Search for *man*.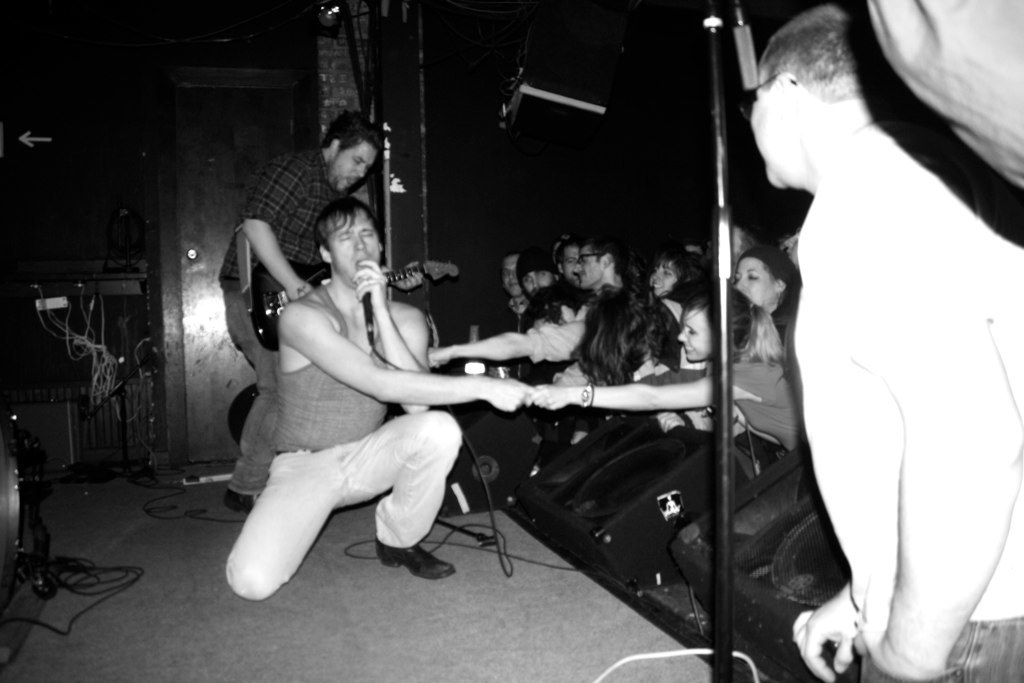
Found at select_region(727, 0, 1007, 666).
